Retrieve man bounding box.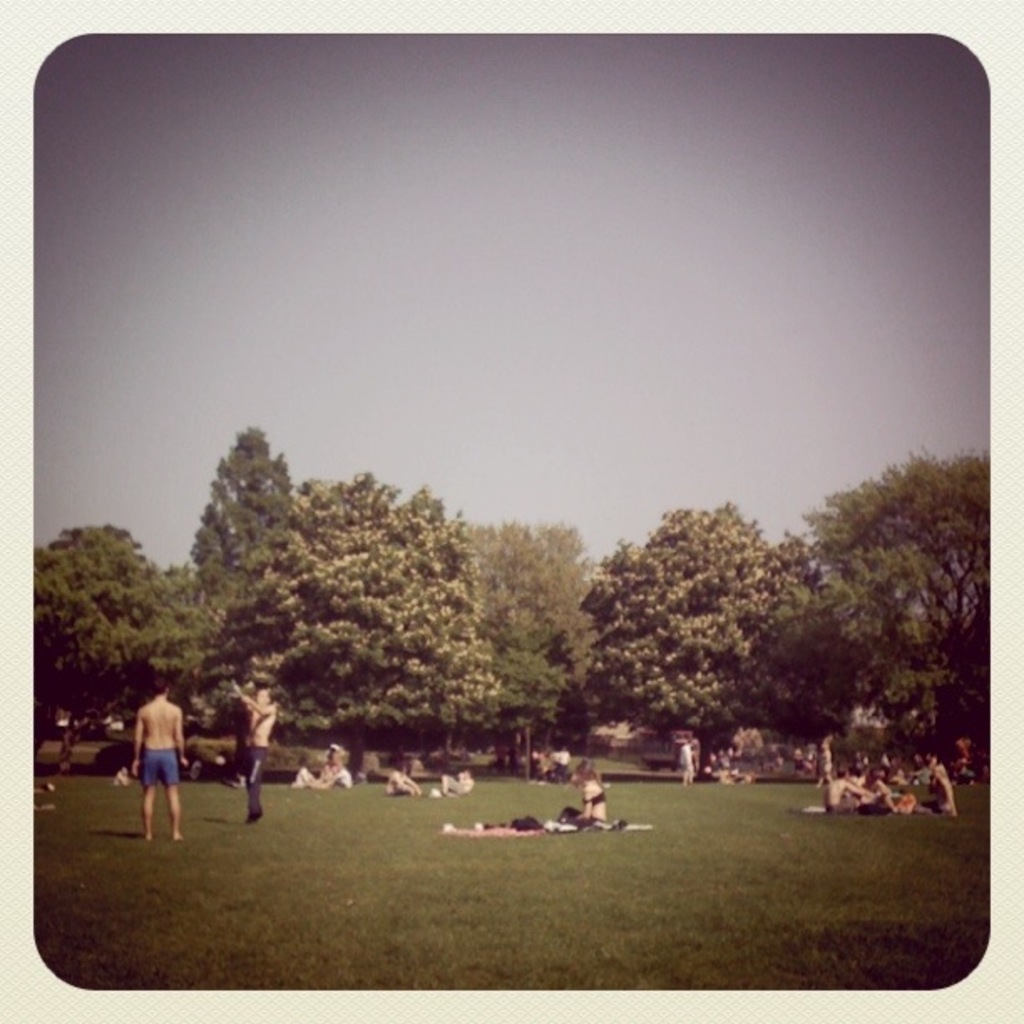
Bounding box: detection(392, 765, 420, 798).
